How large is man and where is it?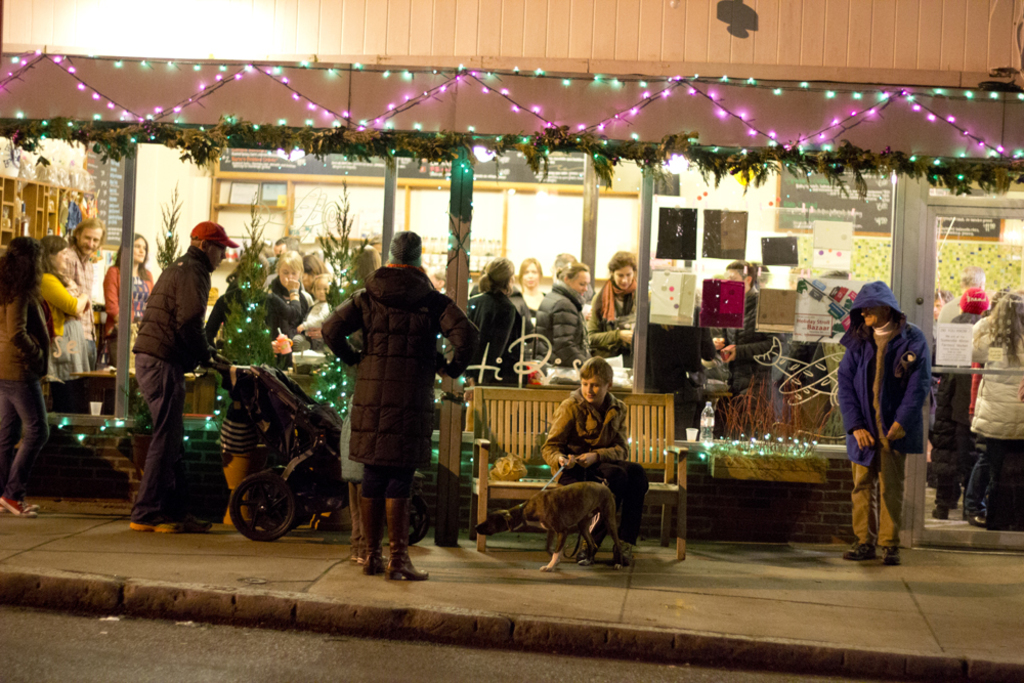
Bounding box: detection(61, 217, 106, 382).
